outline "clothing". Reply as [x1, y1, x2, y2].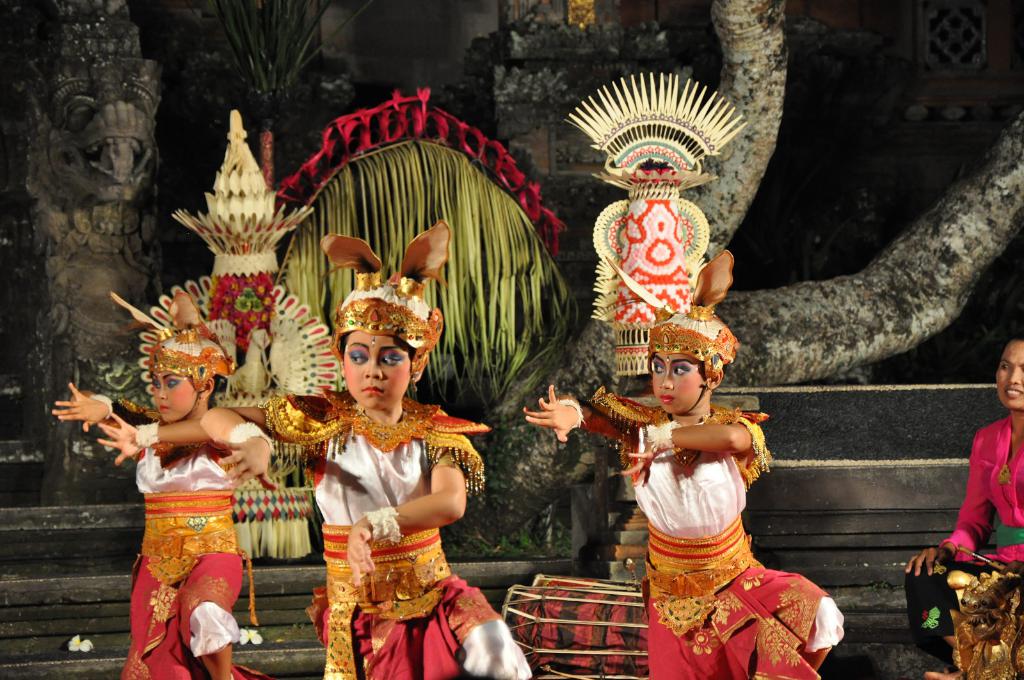
[904, 412, 1017, 664].
